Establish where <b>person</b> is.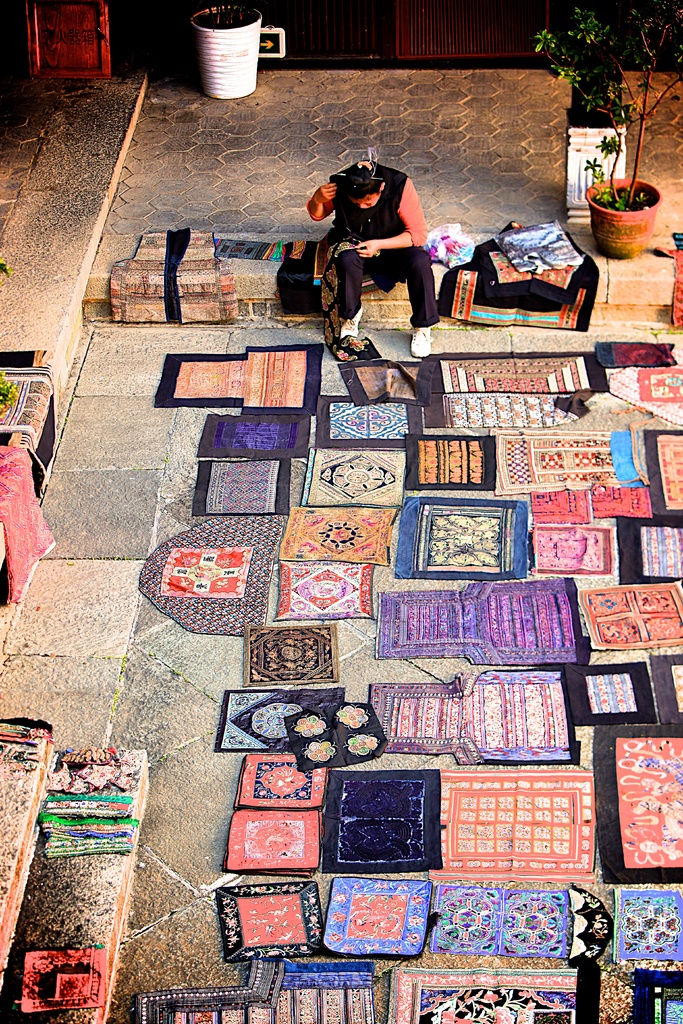
Established at 311,166,440,367.
